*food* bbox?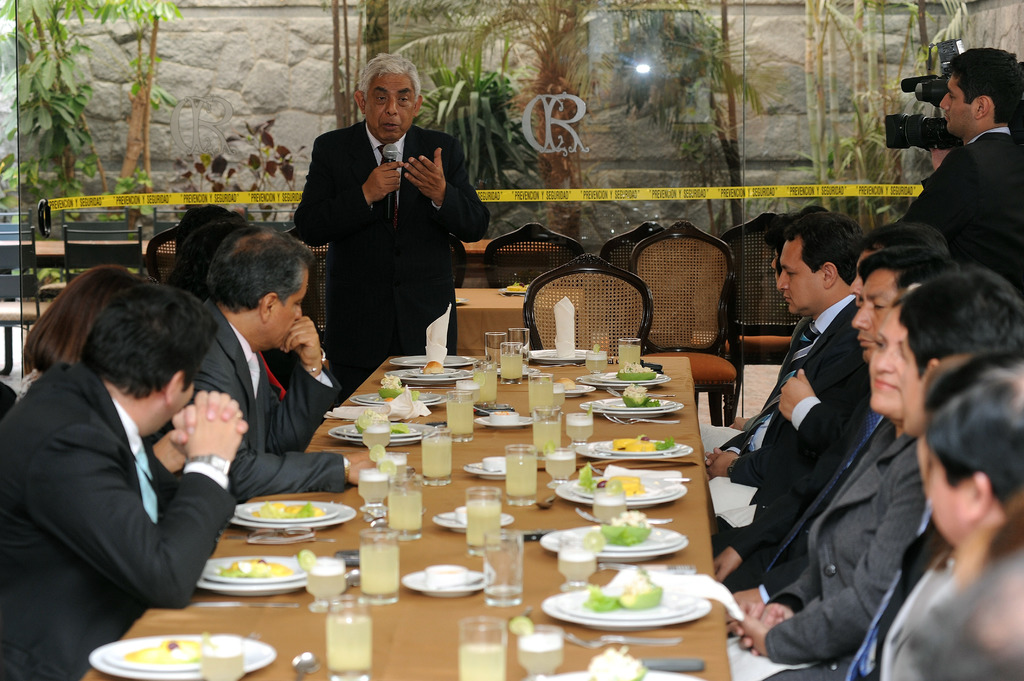
[615,362,657,384]
